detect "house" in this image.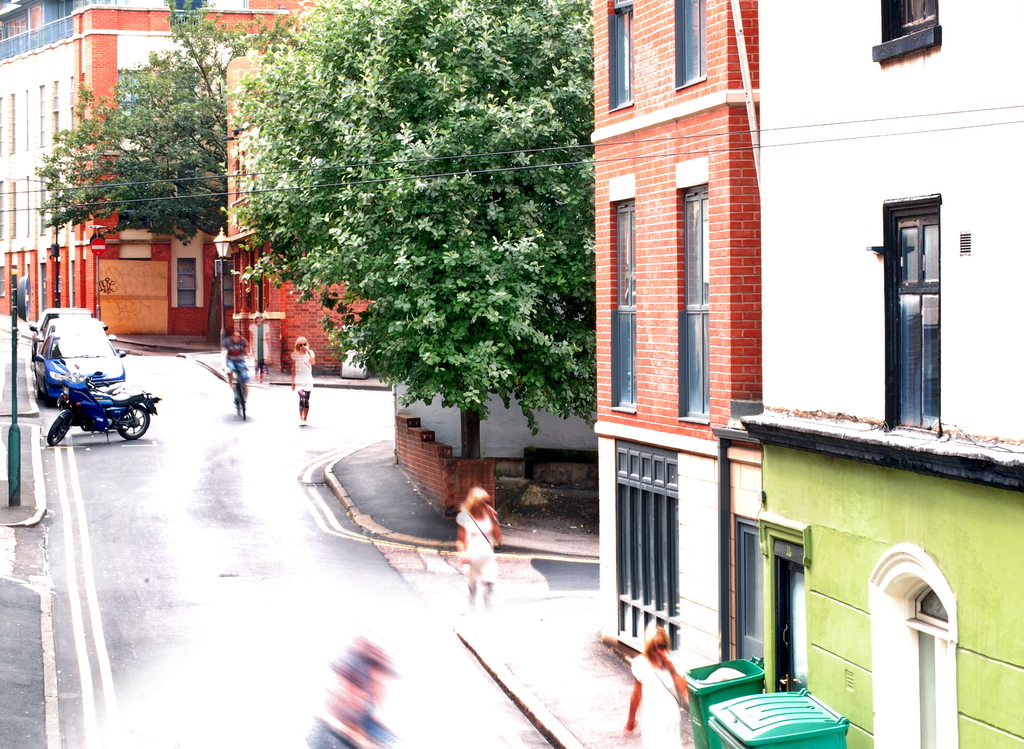
Detection: {"x1": 0, "y1": 0, "x2": 324, "y2": 347}.
